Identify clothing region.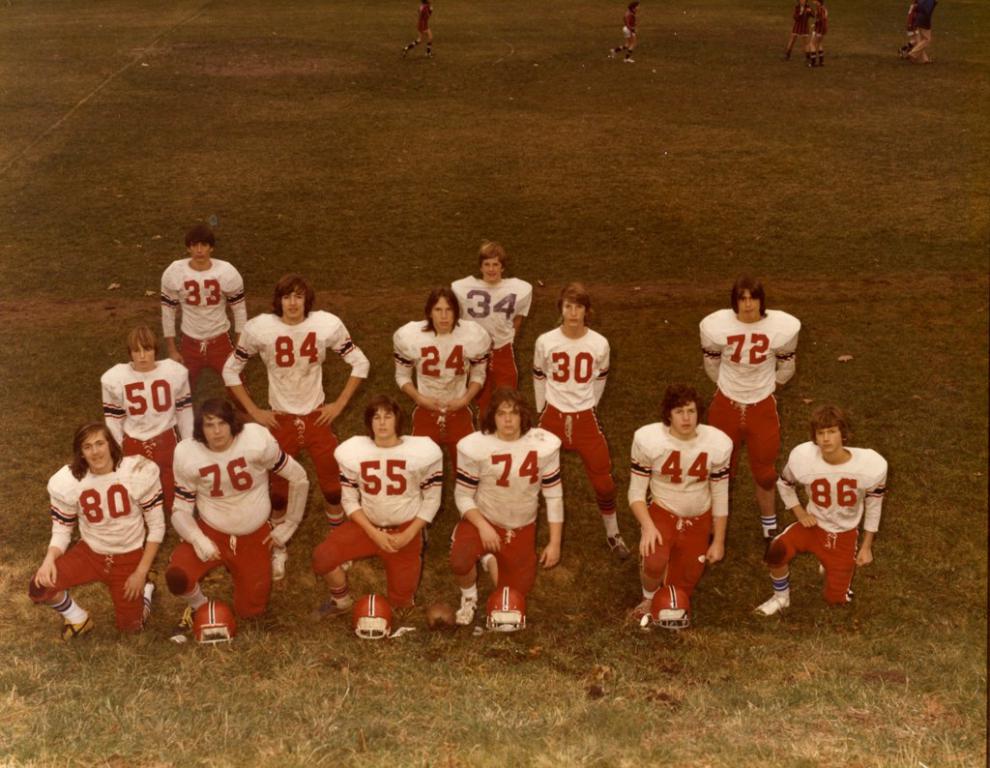
Region: (452,271,529,415).
